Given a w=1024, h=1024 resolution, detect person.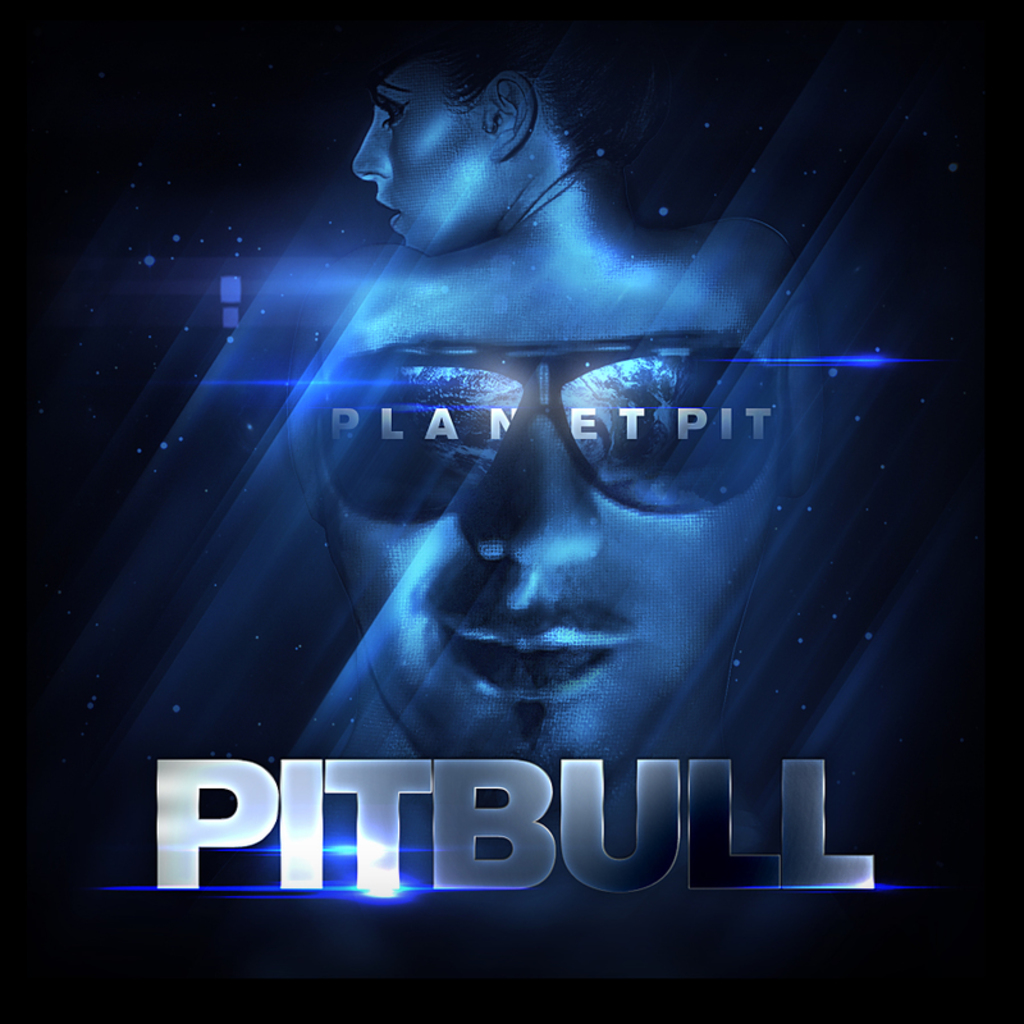
<region>278, 269, 787, 805</region>.
